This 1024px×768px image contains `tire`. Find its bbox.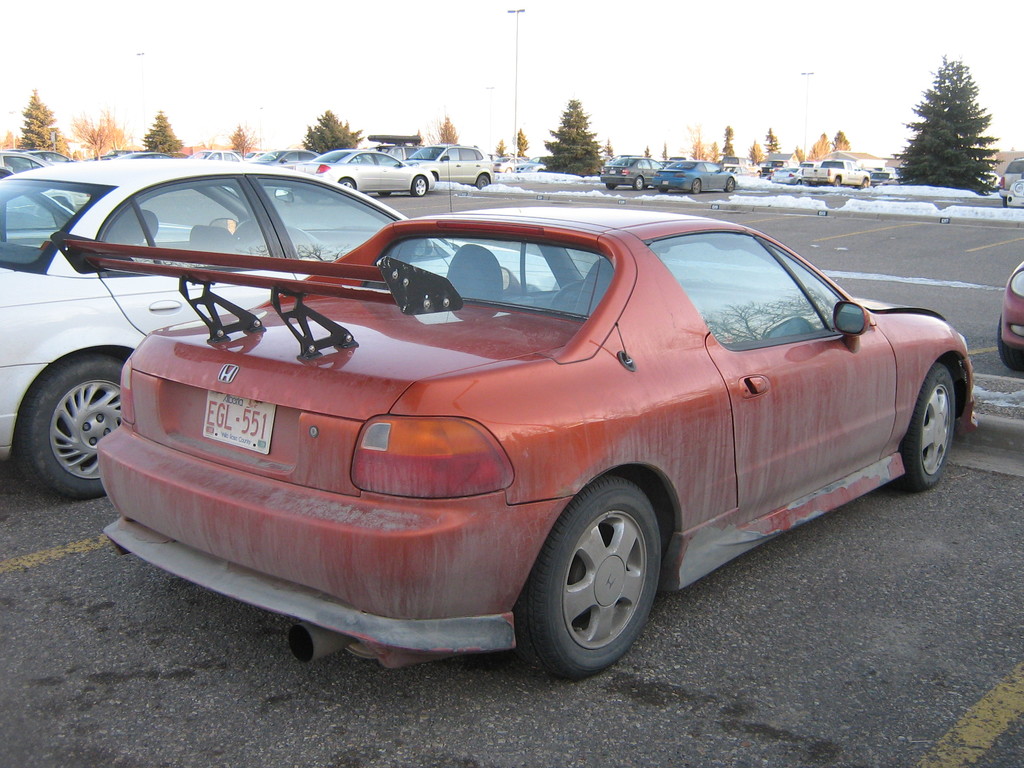
pyautogui.locateOnScreen(12, 340, 129, 506).
